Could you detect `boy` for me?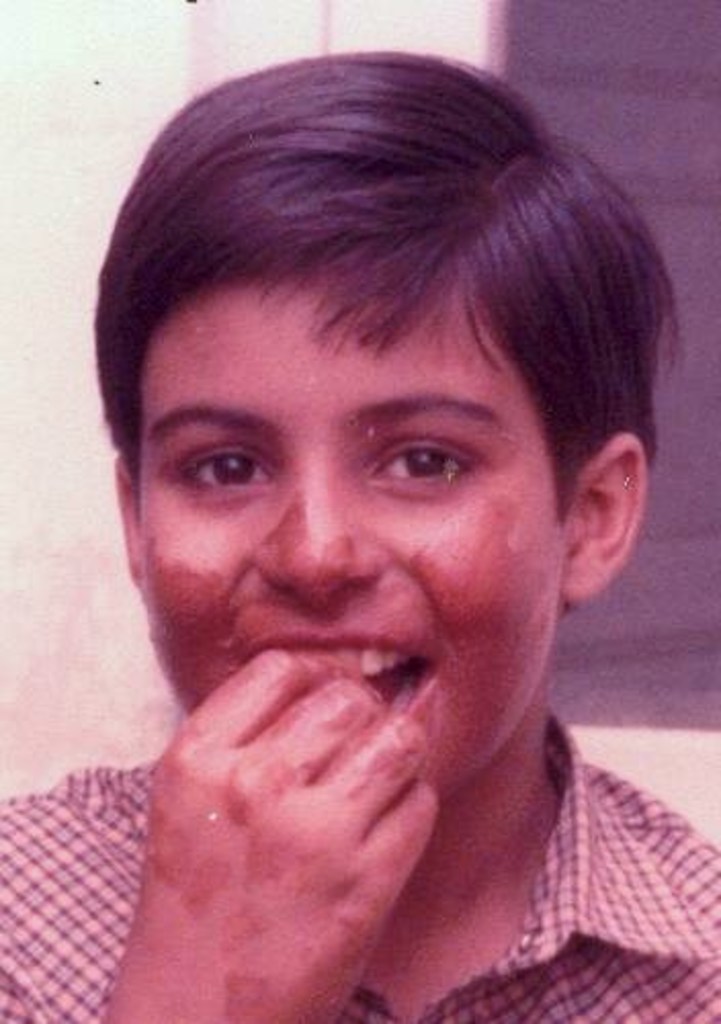
Detection result: pyautogui.locateOnScreen(0, 49, 719, 1022).
